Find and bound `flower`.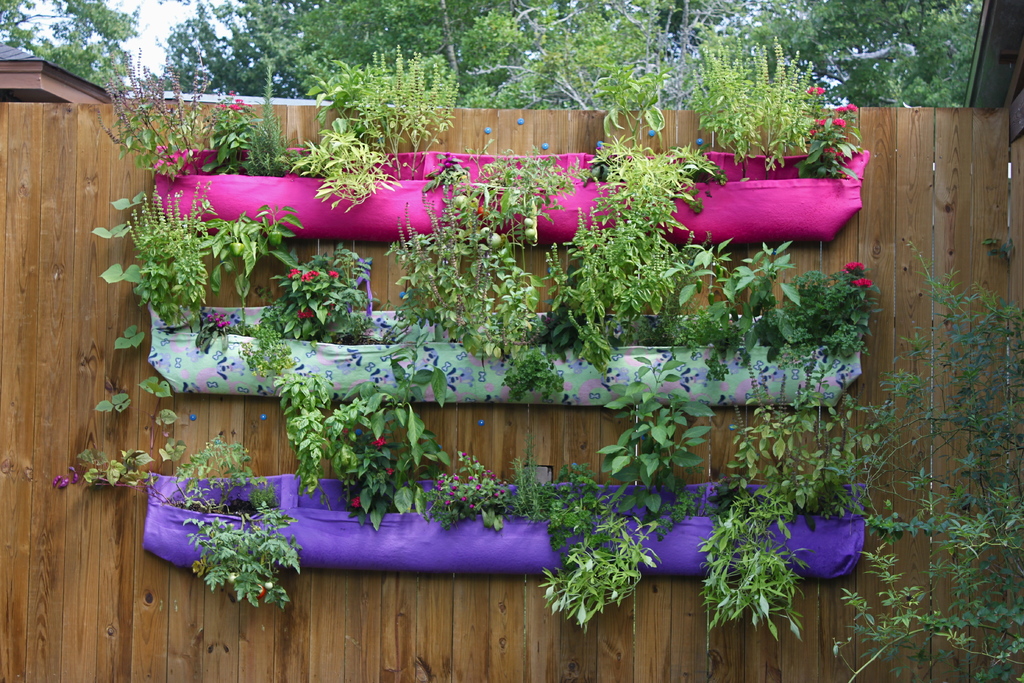
Bound: box=[50, 472, 84, 488].
